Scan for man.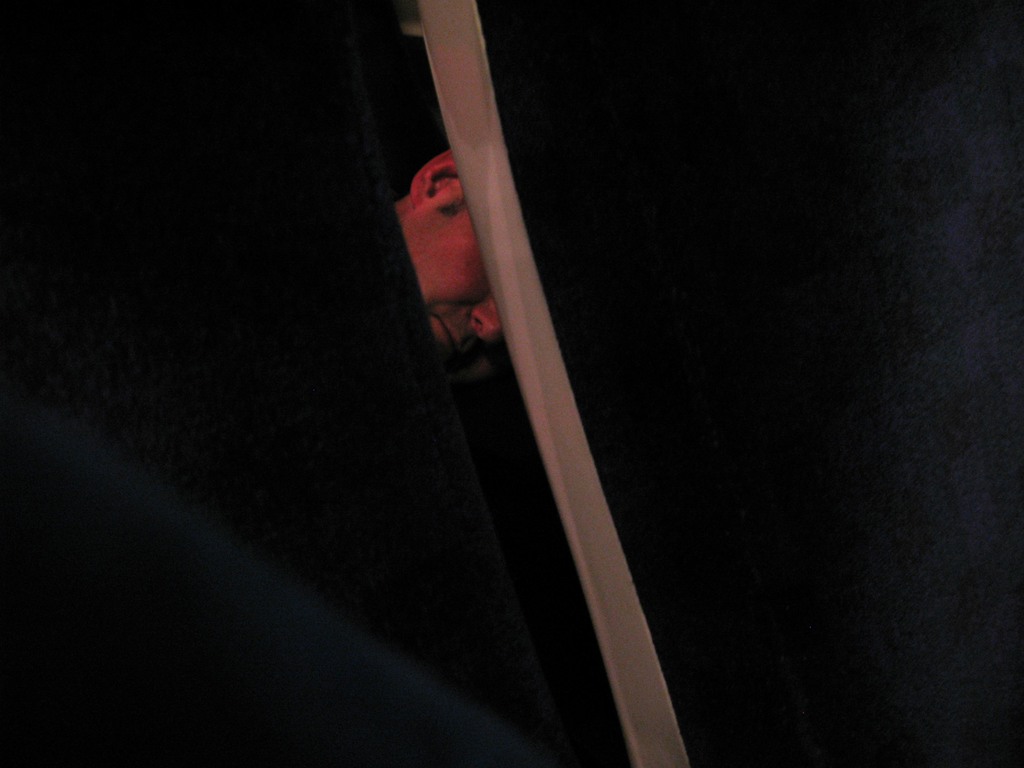
Scan result: {"x1": 106, "y1": 148, "x2": 511, "y2": 653}.
